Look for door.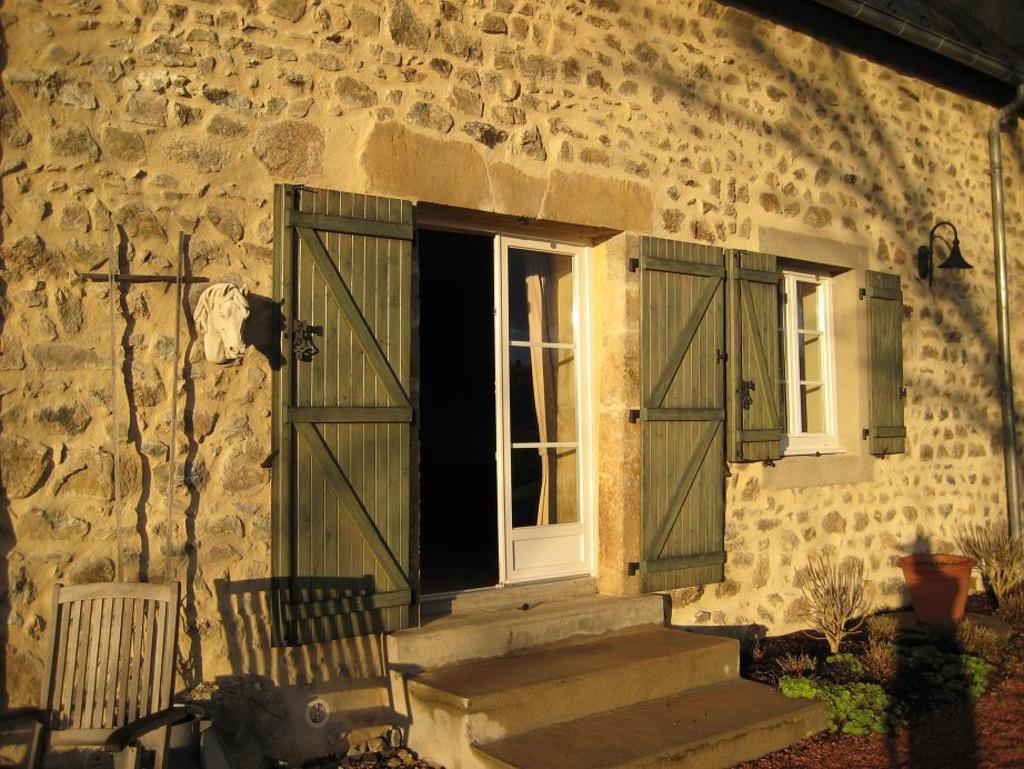
Found: bbox=[641, 233, 726, 591].
